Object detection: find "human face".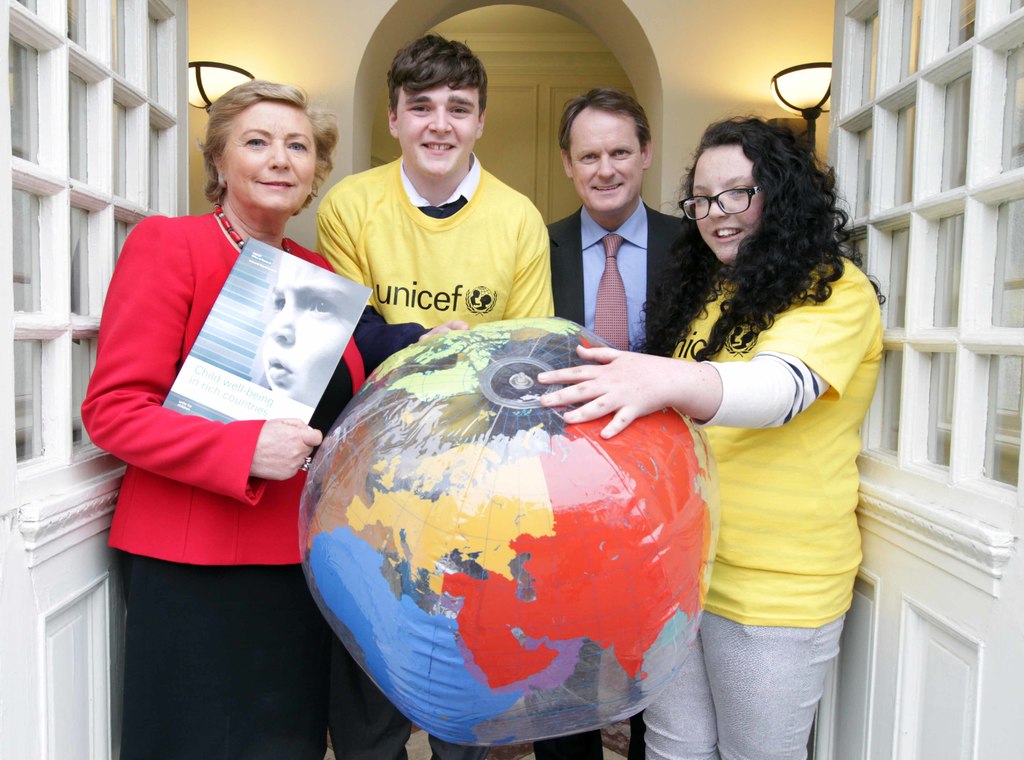
{"left": 693, "top": 147, "right": 763, "bottom": 267}.
